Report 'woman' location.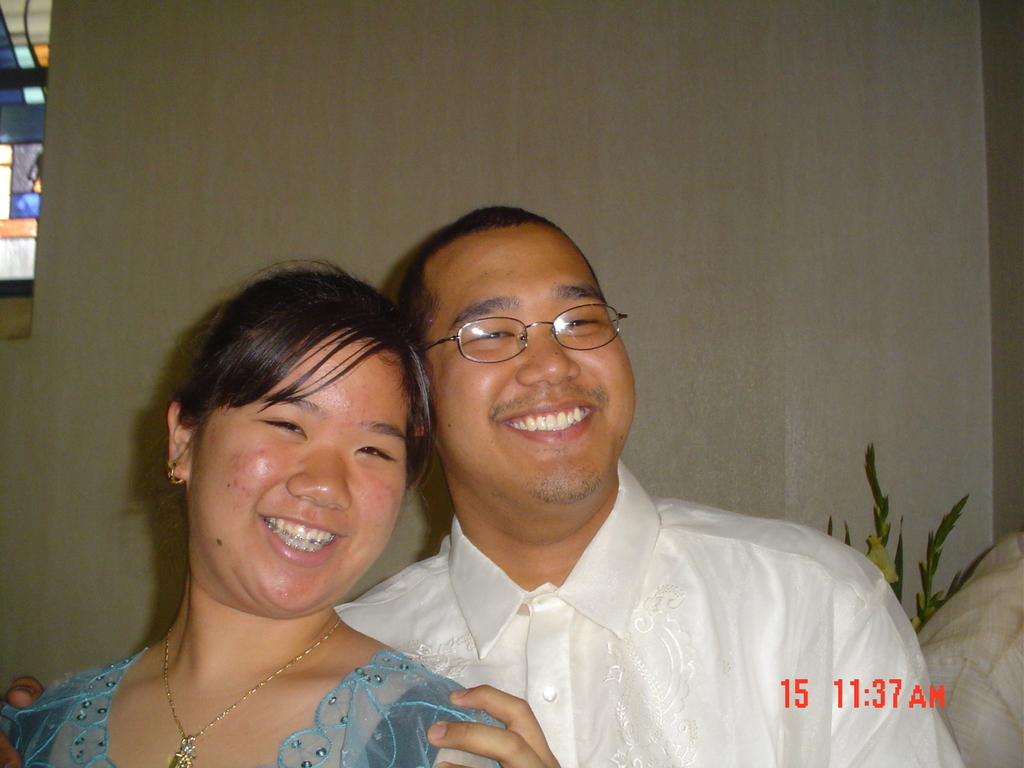
Report: box(0, 264, 514, 767).
